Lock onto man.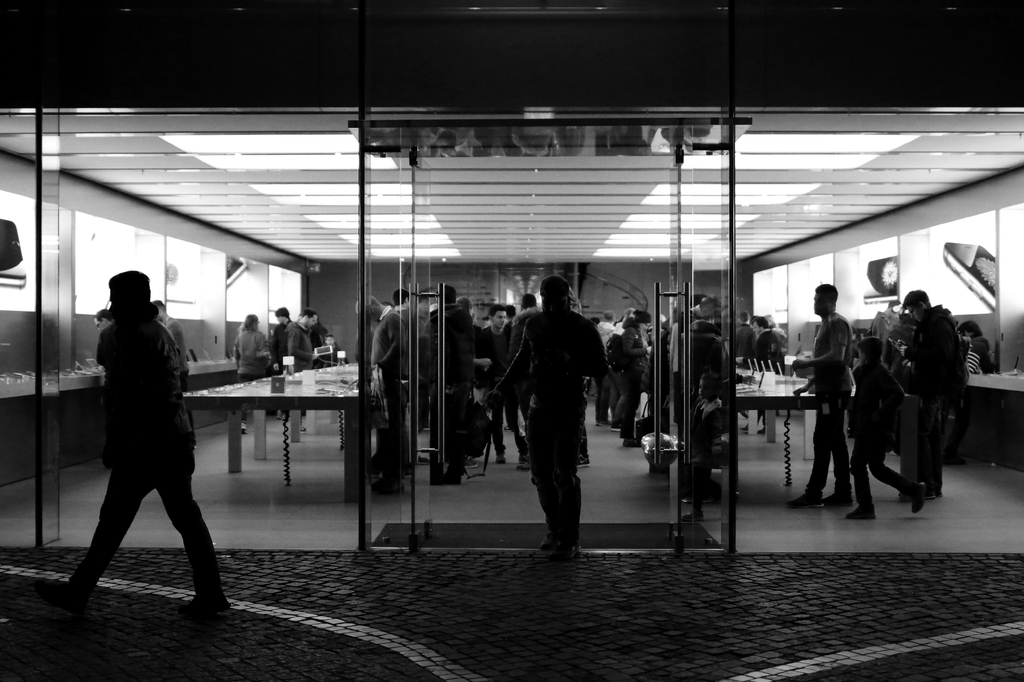
Locked: {"x1": 788, "y1": 285, "x2": 851, "y2": 506}.
